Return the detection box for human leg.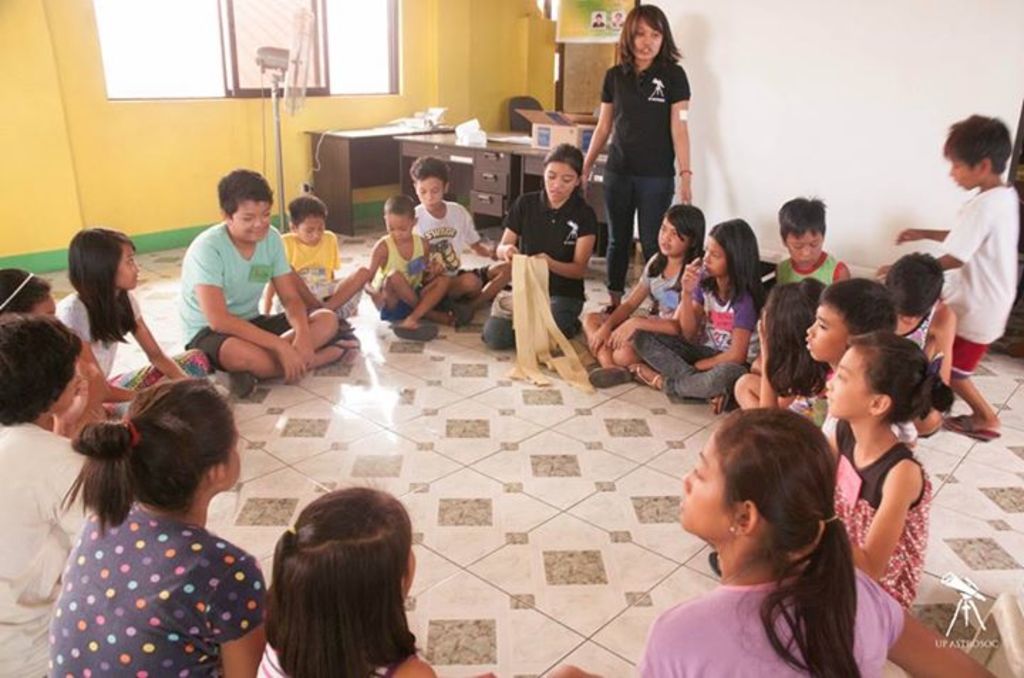
[579,311,640,388].
